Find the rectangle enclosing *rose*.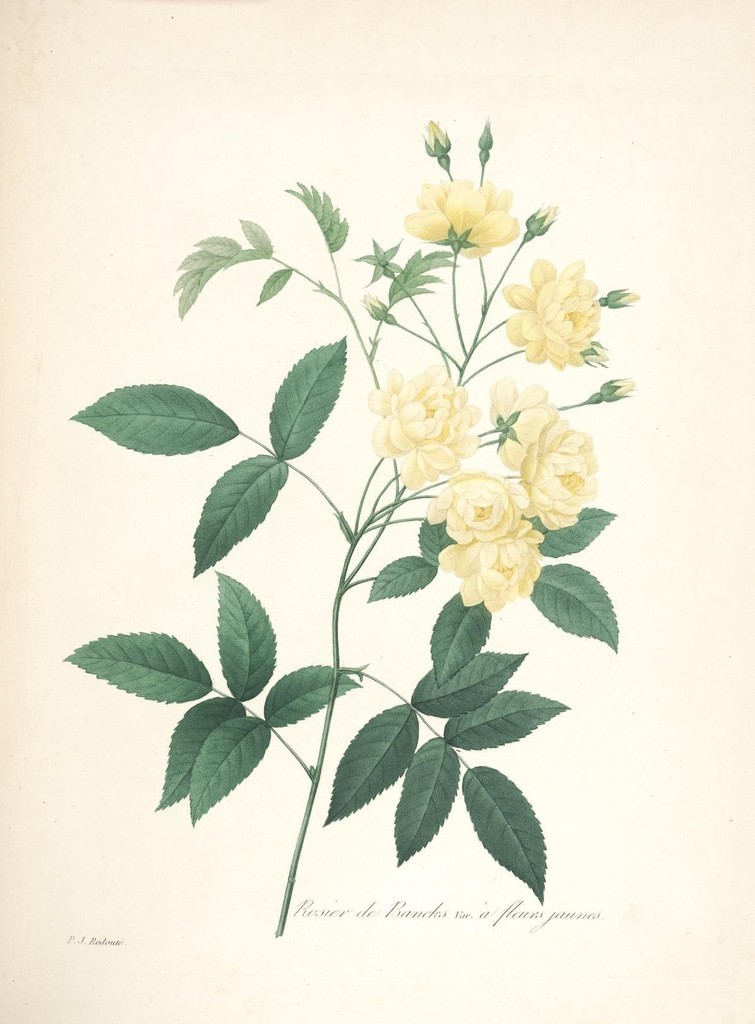
detection(489, 374, 559, 476).
